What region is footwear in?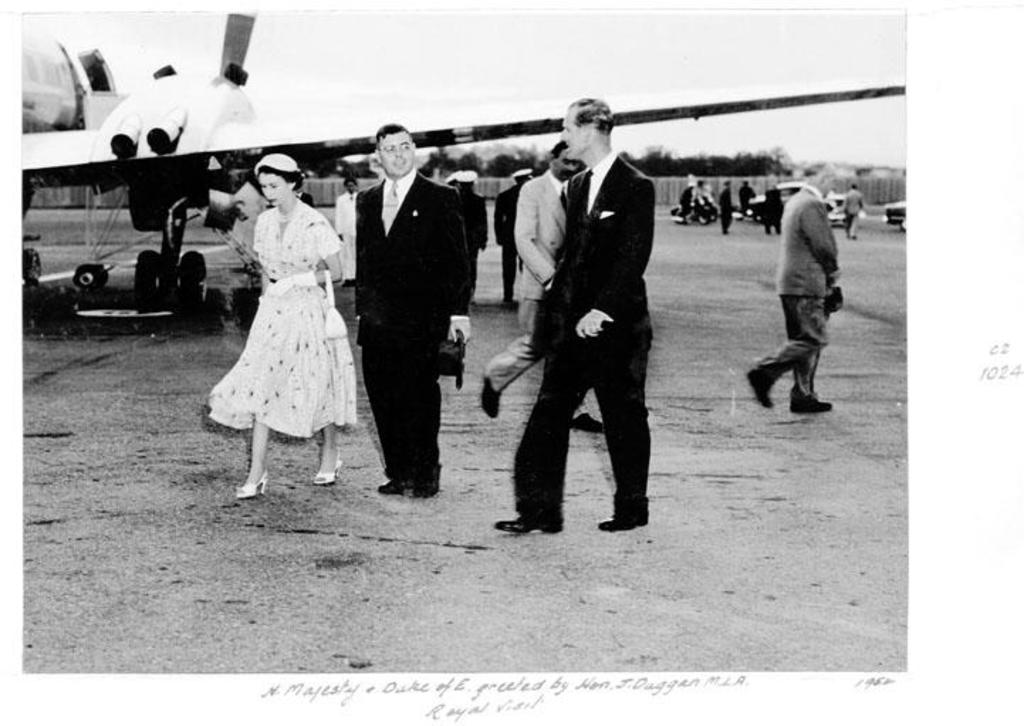
rect(591, 499, 645, 533).
